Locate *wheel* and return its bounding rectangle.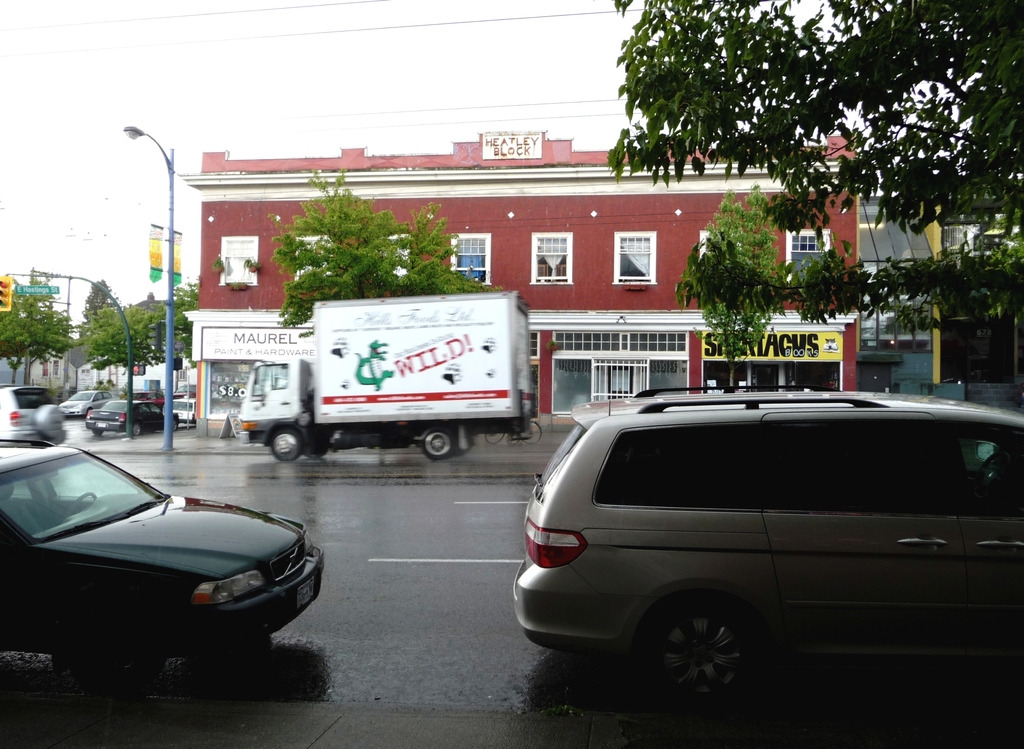
pyautogui.locateOnScreen(482, 426, 506, 442).
